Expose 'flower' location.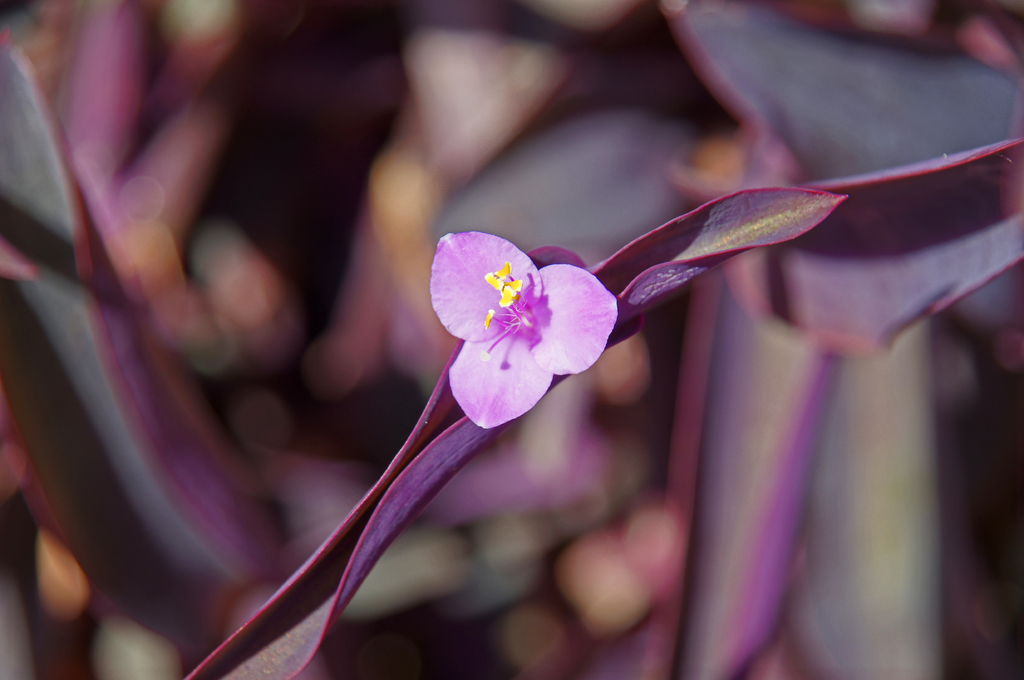
Exposed at l=417, t=200, r=642, b=423.
